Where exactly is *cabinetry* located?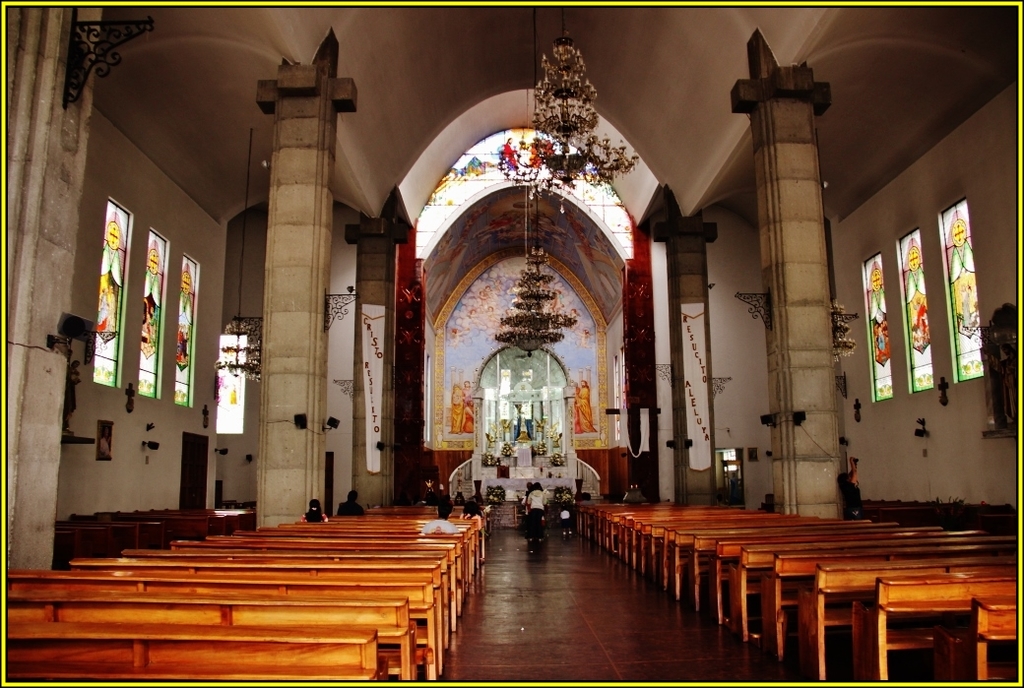
Its bounding box is <bbox>676, 530, 693, 567</bbox>.
